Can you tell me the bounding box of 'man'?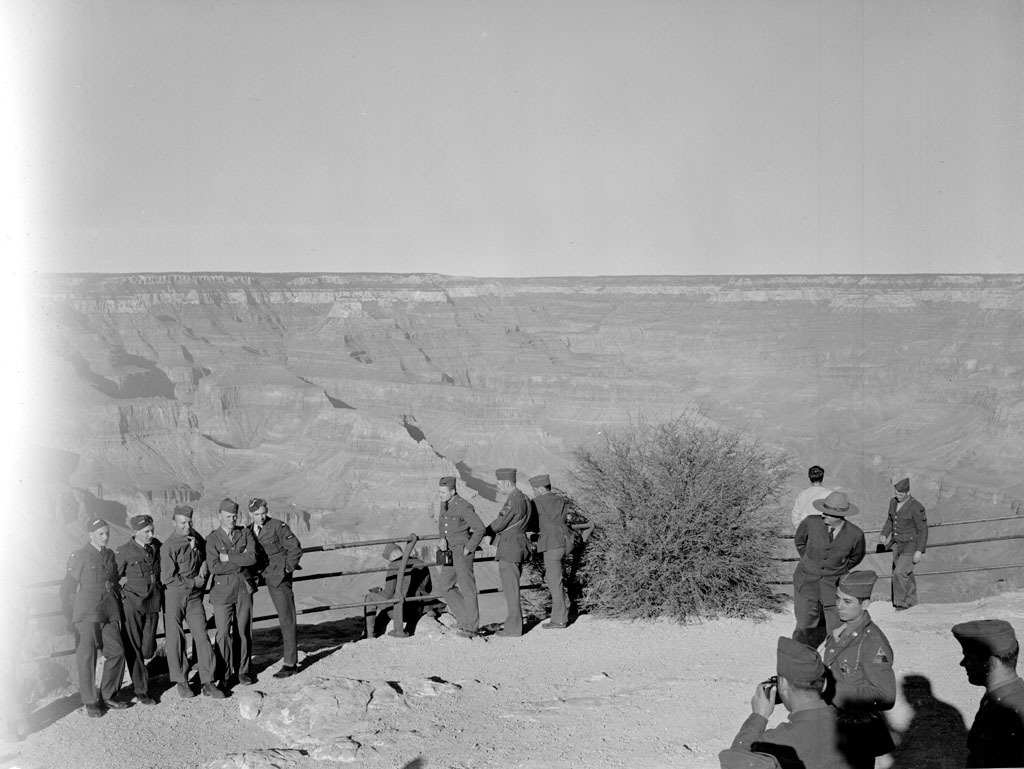
left=793, top=462, right=827, bottom=524.
